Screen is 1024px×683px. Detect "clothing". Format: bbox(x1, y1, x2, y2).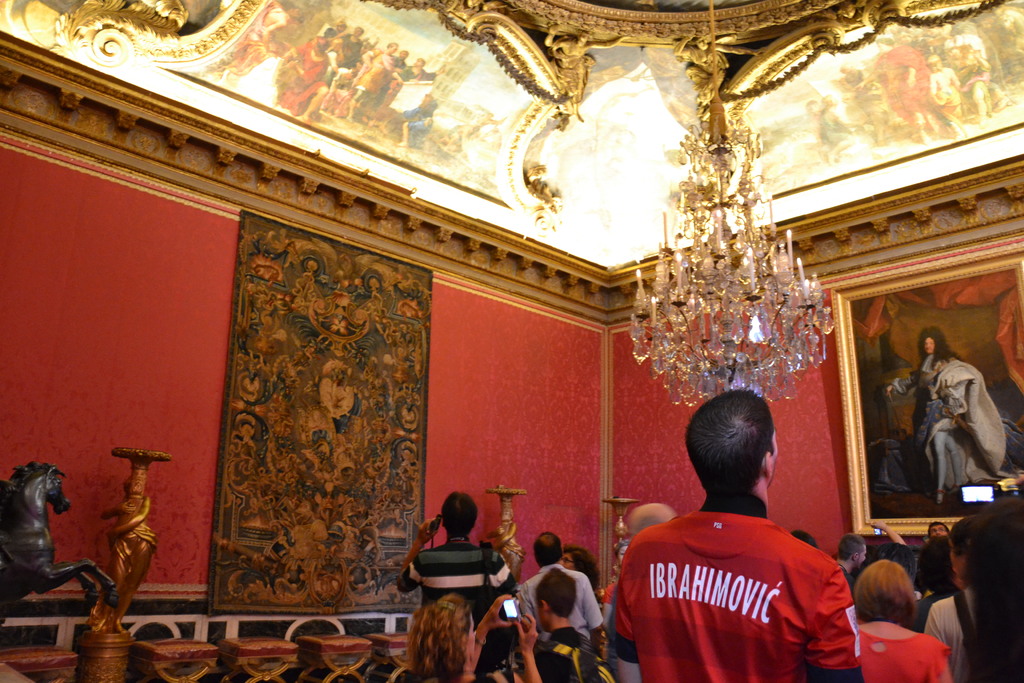
bbox(394, 519, 513, 636).
